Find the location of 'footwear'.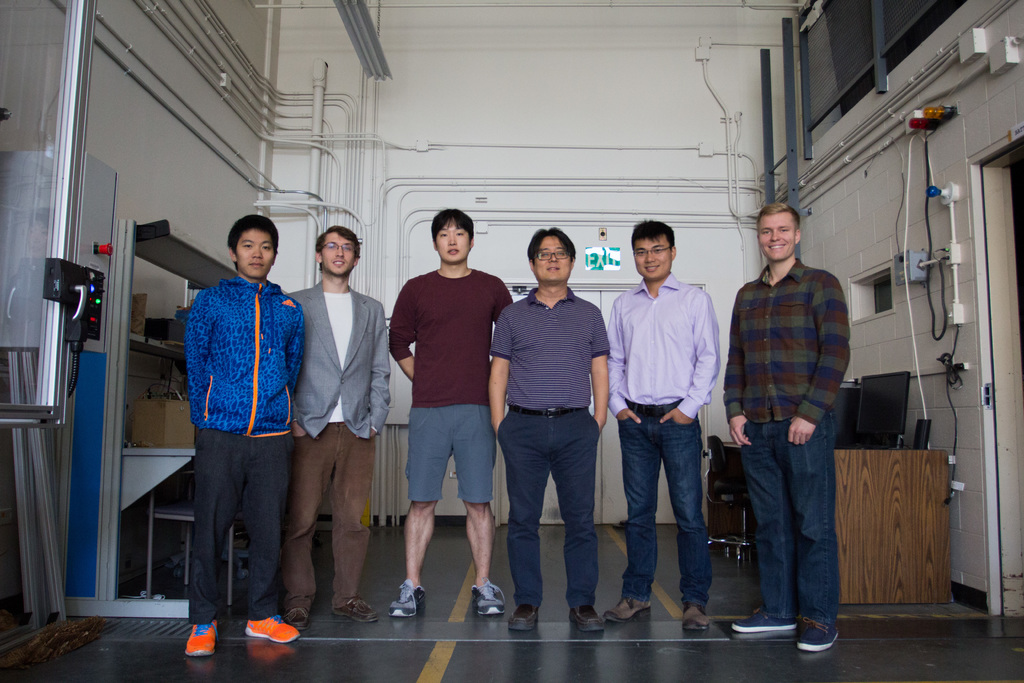
Location: locate(186, 621, 218, 659).
